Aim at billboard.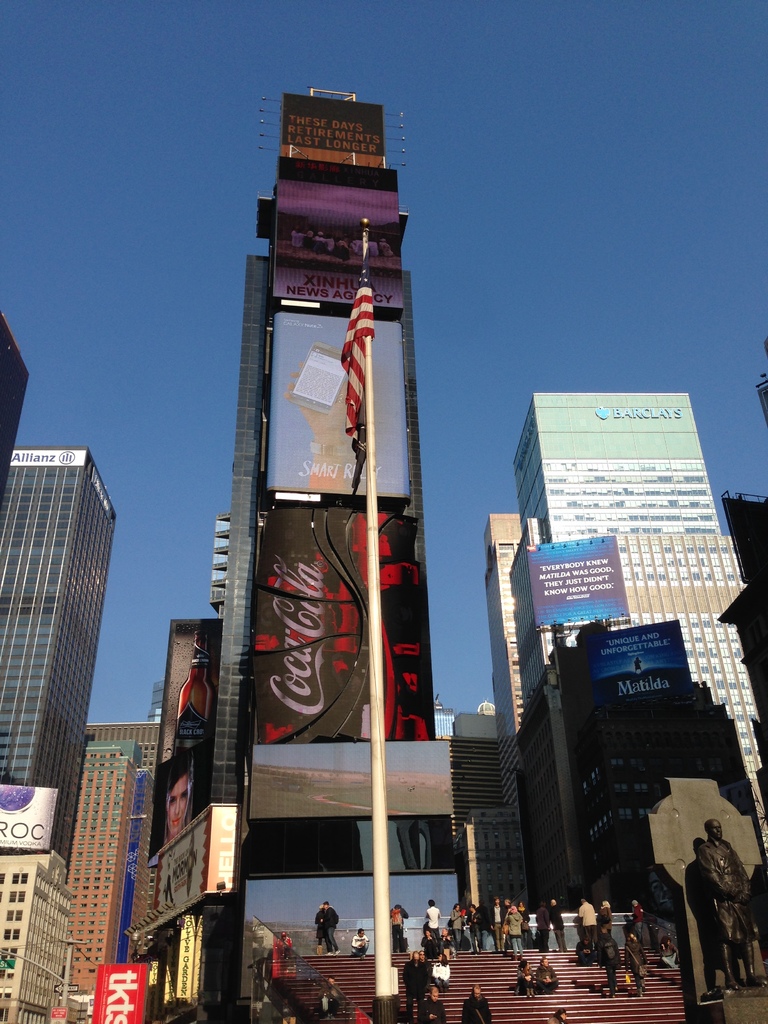
Aimed at detection(166, 614, 225, 757).
